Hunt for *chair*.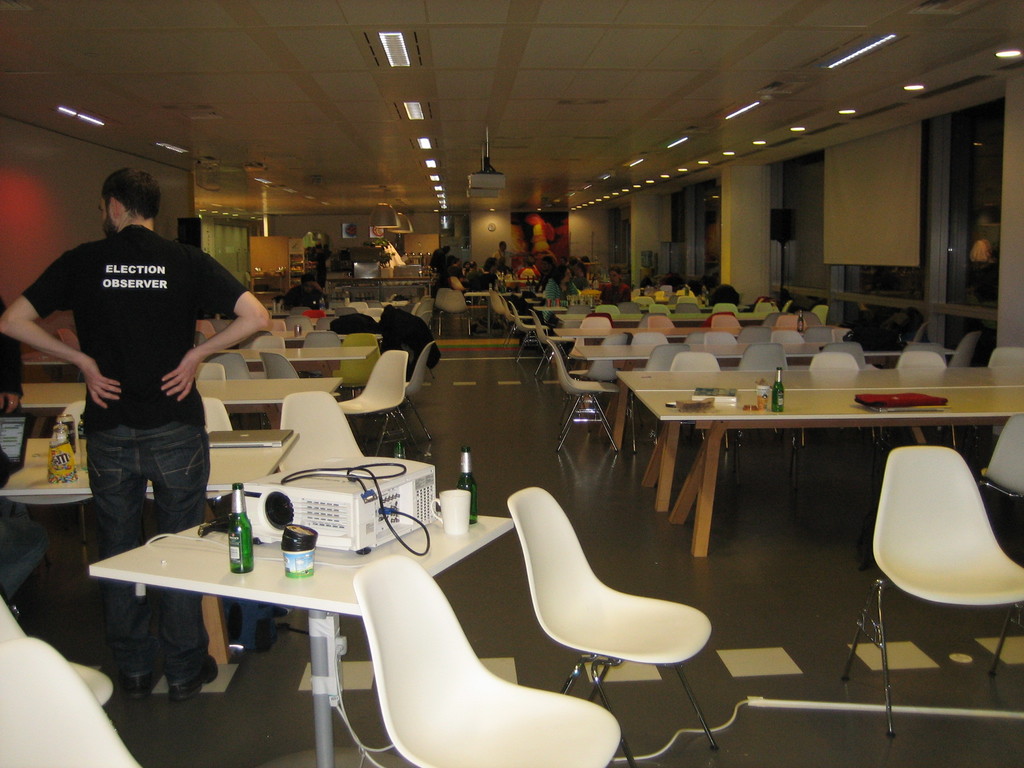
Hunted down at <region>493, 291, 535, 344</region>.
